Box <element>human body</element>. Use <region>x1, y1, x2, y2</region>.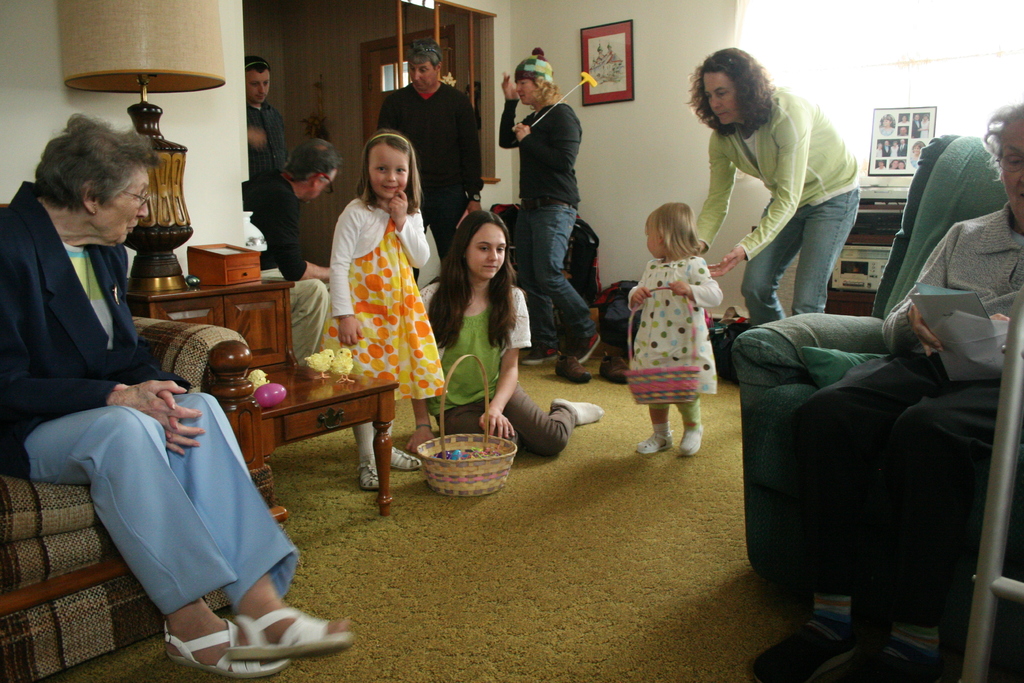
<region>738, 107, 1023, 682</region>.
